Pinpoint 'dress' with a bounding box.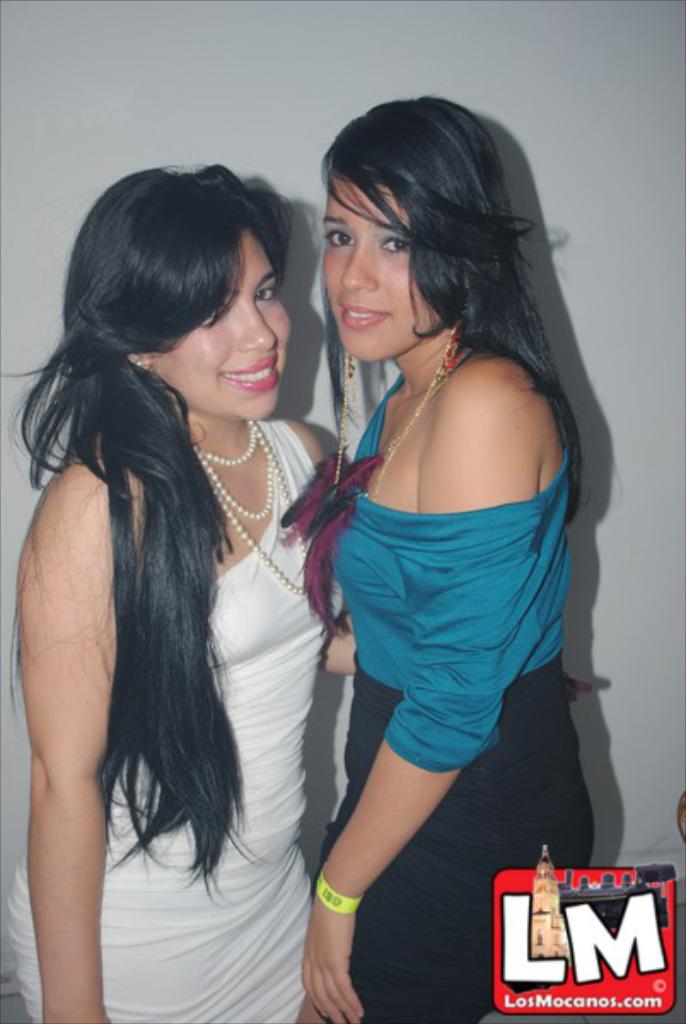
<box>7,416,346,1022</box>.
